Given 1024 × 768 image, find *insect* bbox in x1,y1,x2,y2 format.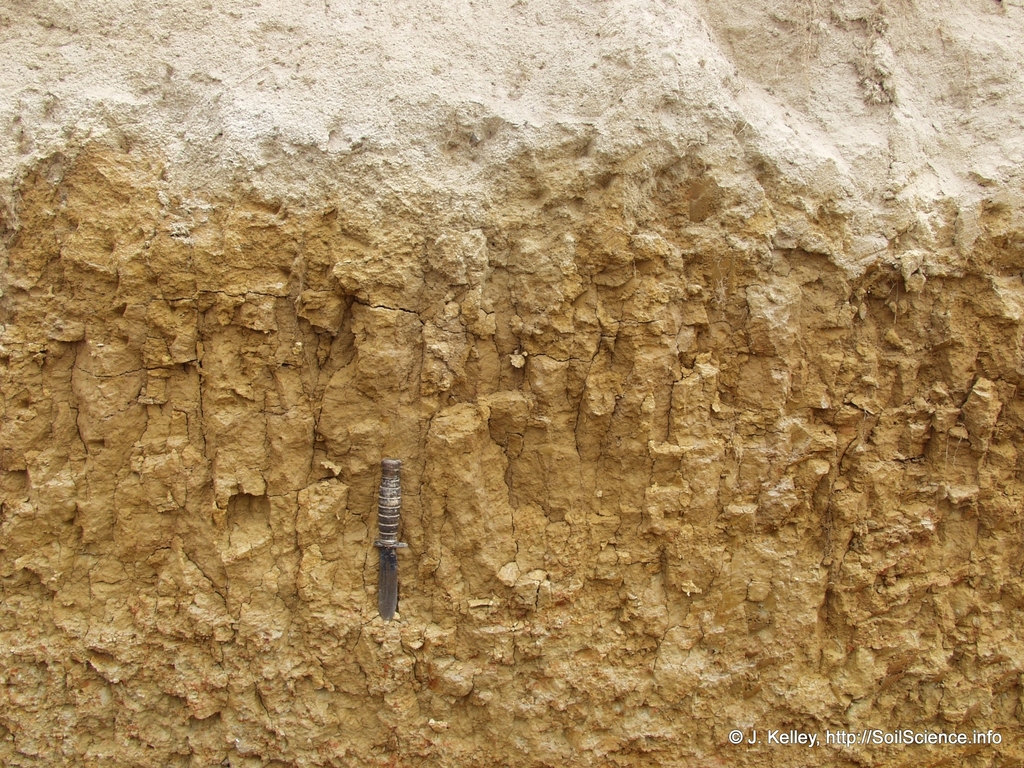
375,459,401,619.
